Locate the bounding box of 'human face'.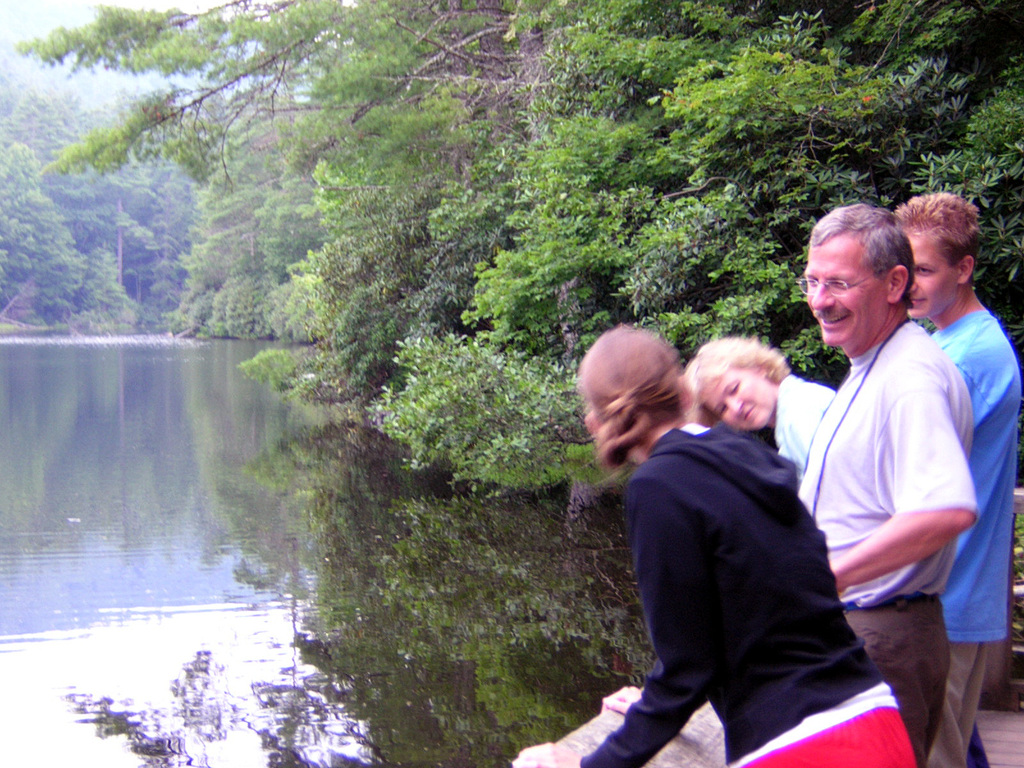
Bounding box: x1=904 y1=225 x2=964 y2=320.
